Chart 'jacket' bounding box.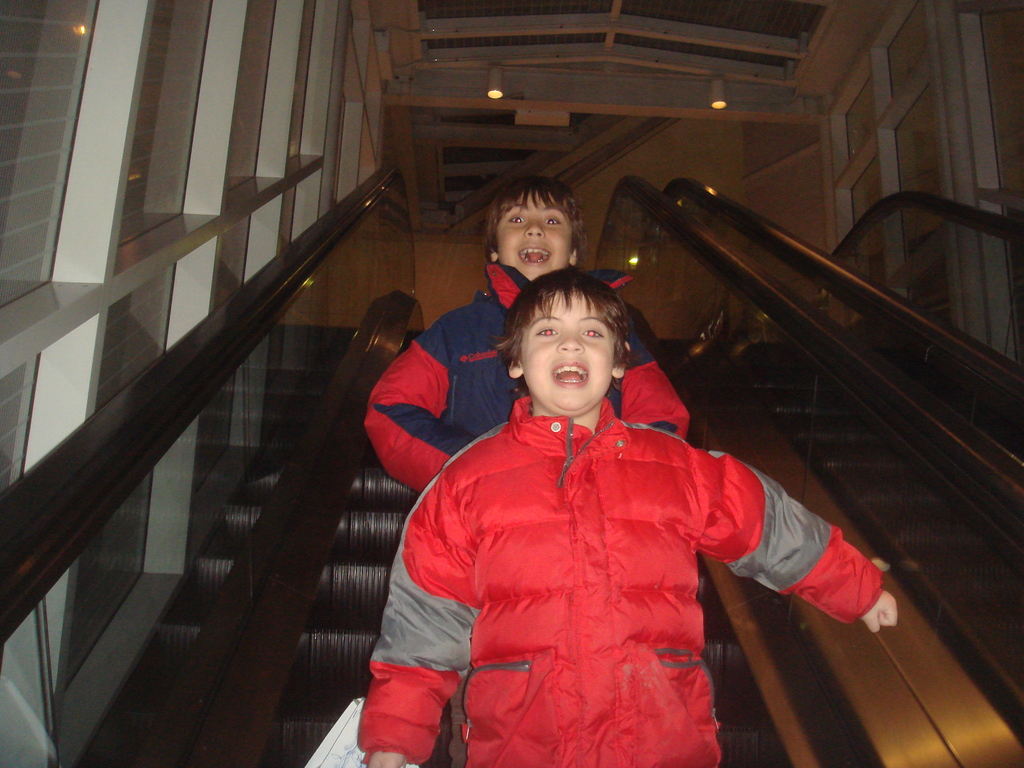
Charted: 361,257,694,500.
